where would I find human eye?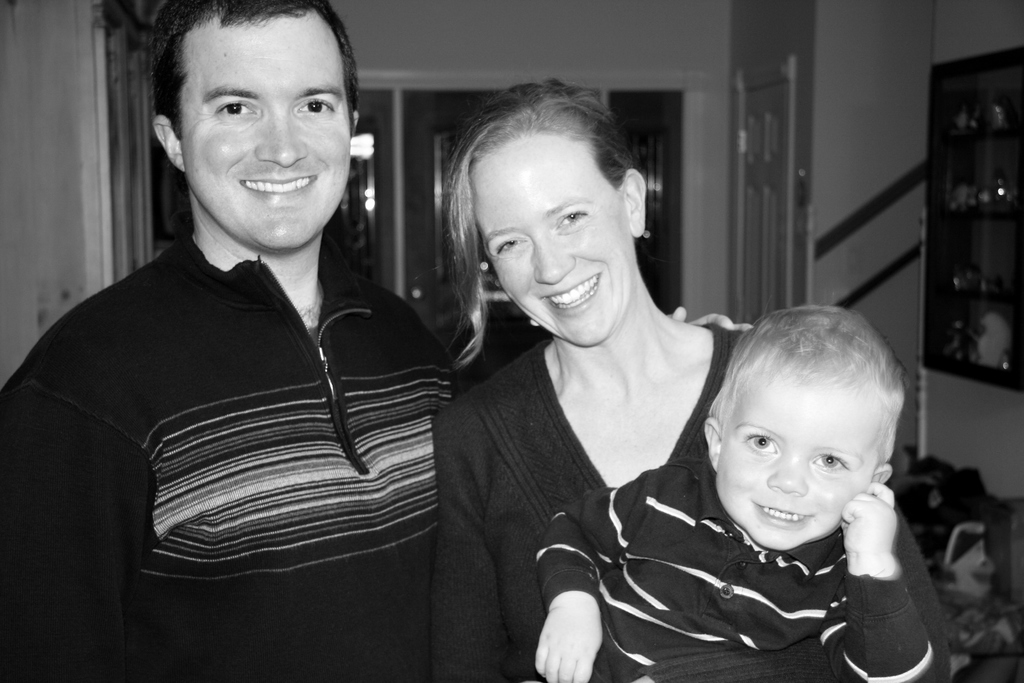
At <bbox>495, 233, 531, 257</bbox>.
